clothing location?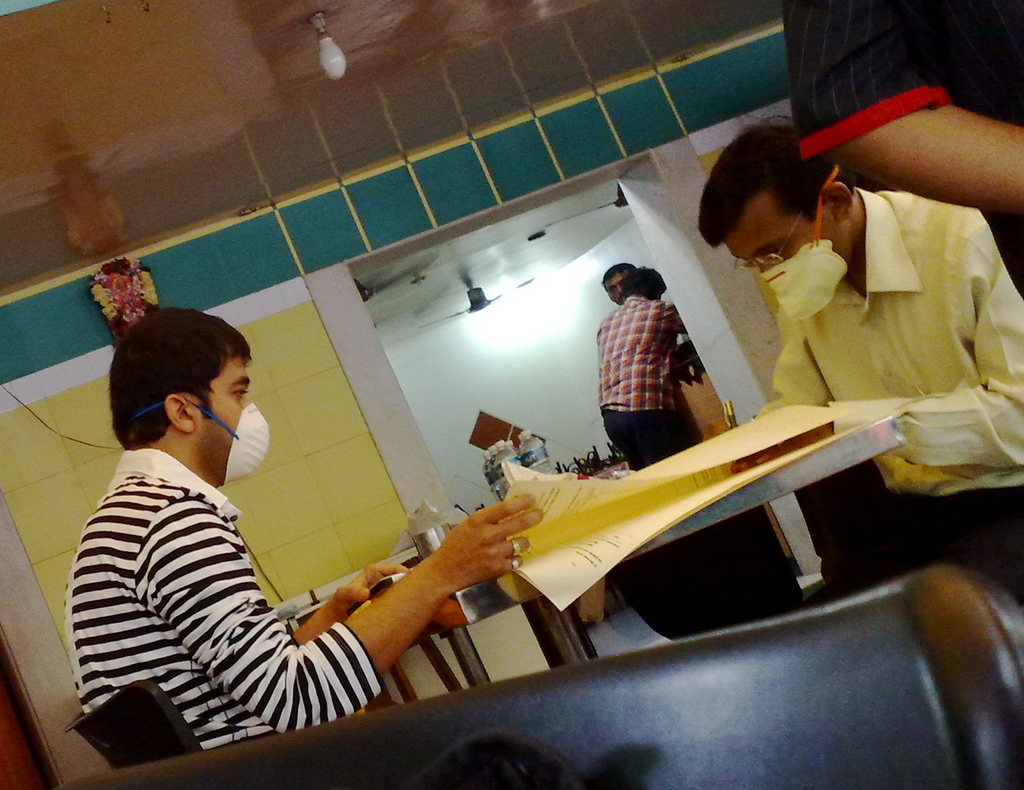
bbox(587, 291, 701, 467)
